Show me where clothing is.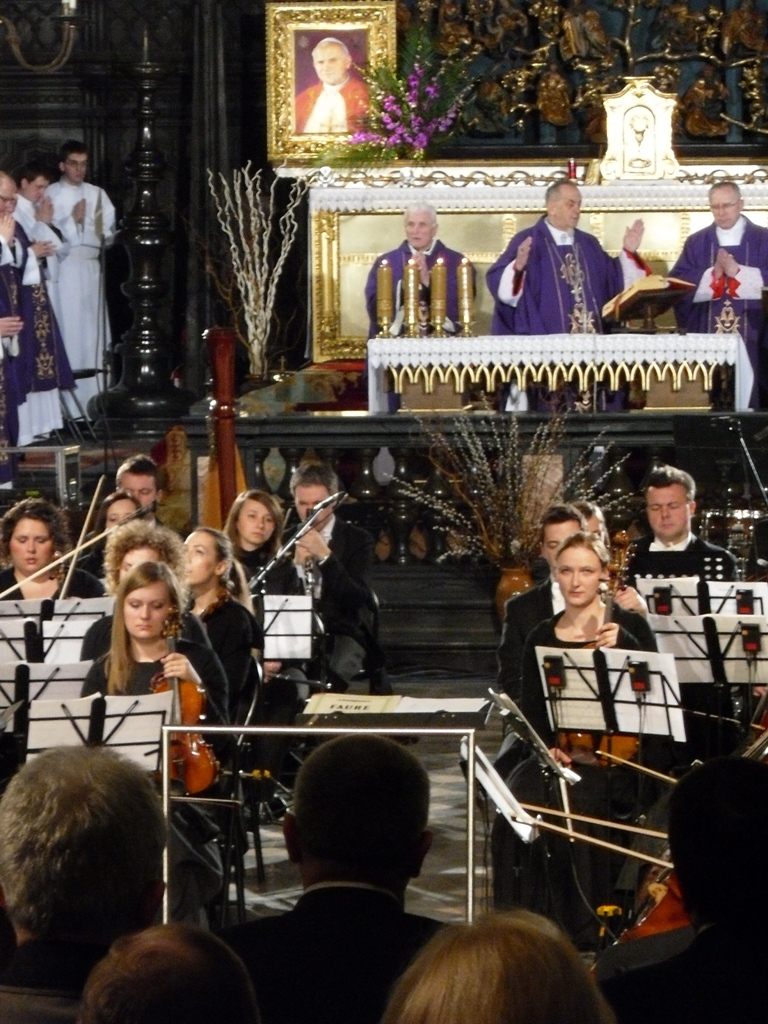
clothing is at detection(81, 643, 170, 700).
